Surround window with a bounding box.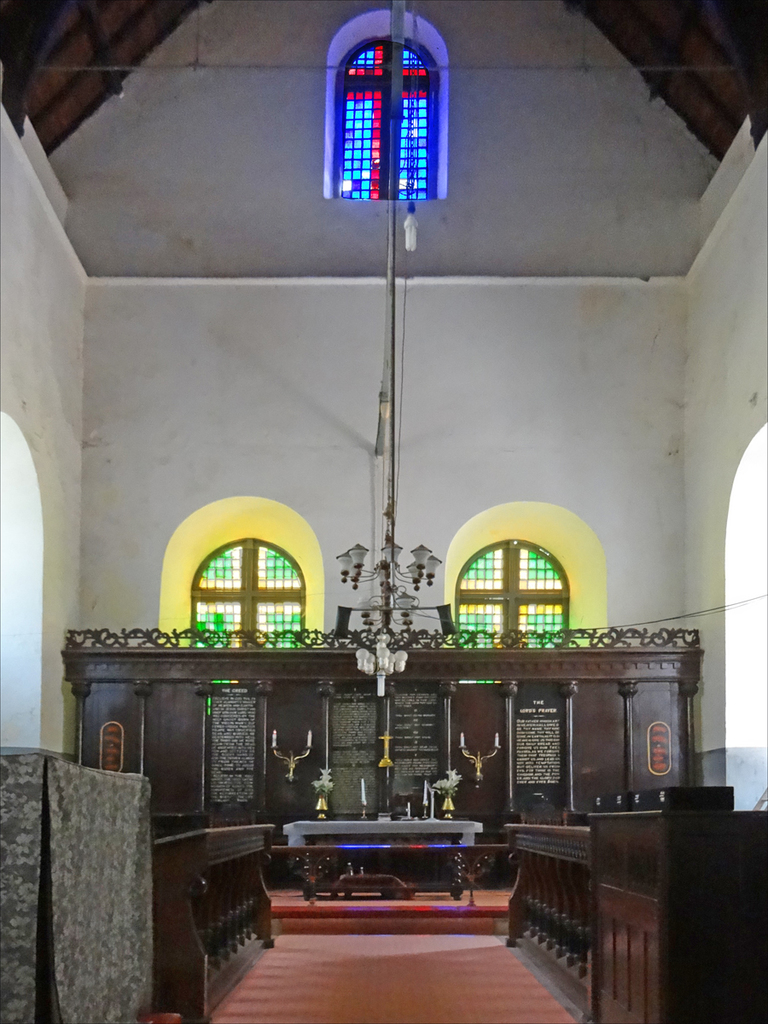
box=[189, 532, 304, 635].
